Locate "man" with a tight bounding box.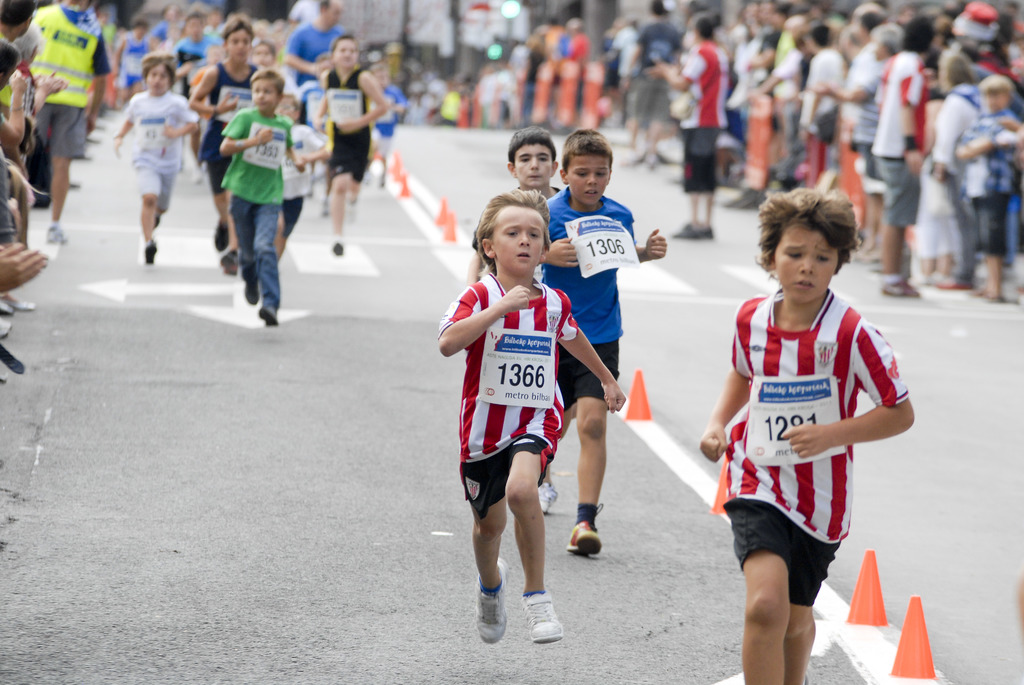
bbox=[623, 0, 686, 144].
